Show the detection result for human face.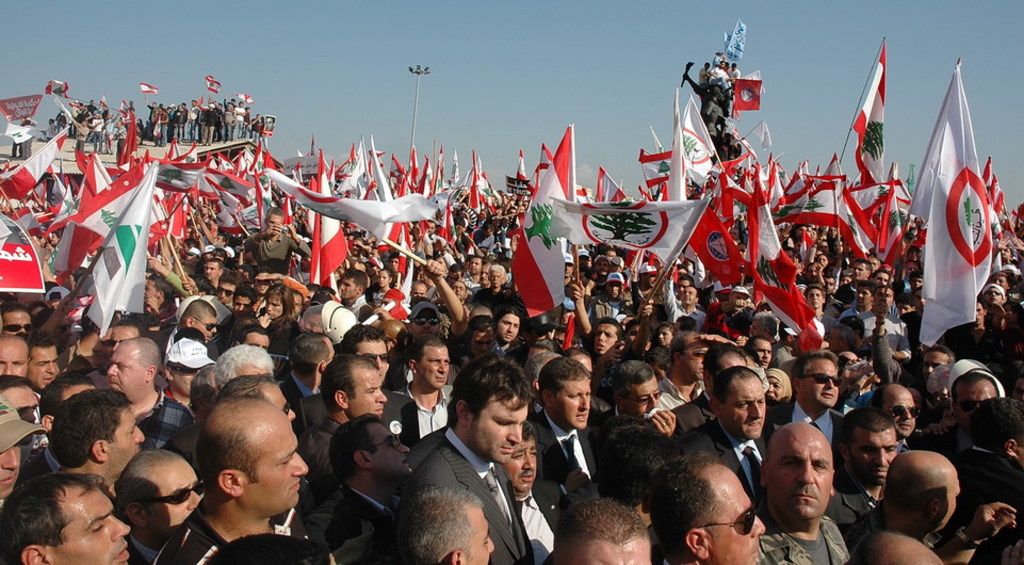
pyautogui.locateOnScreen(761, 377, 782, 409).
